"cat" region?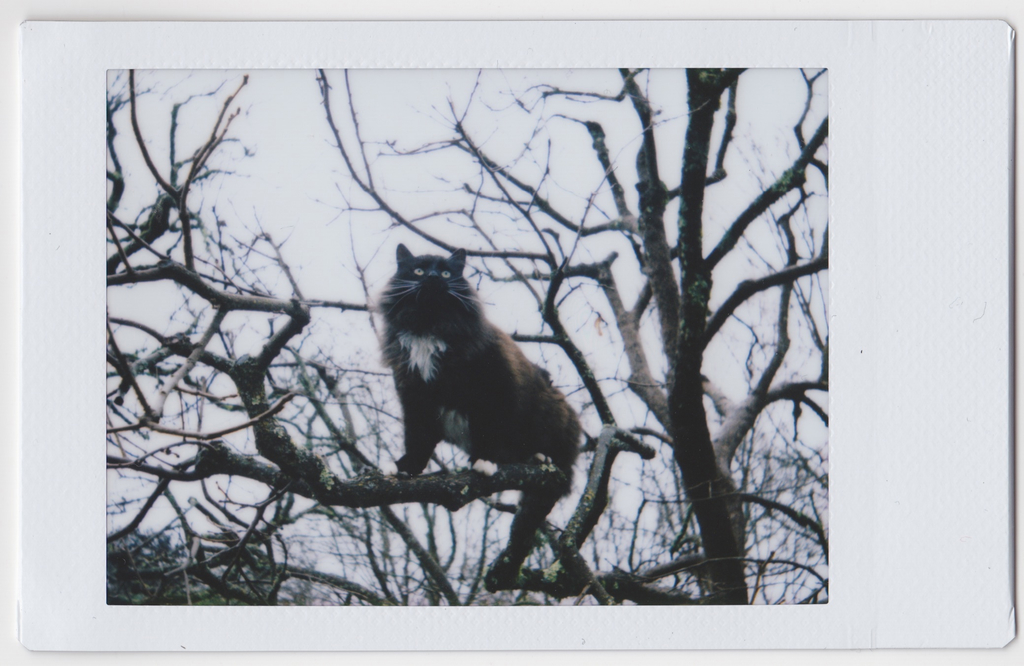
373 240 588 585
